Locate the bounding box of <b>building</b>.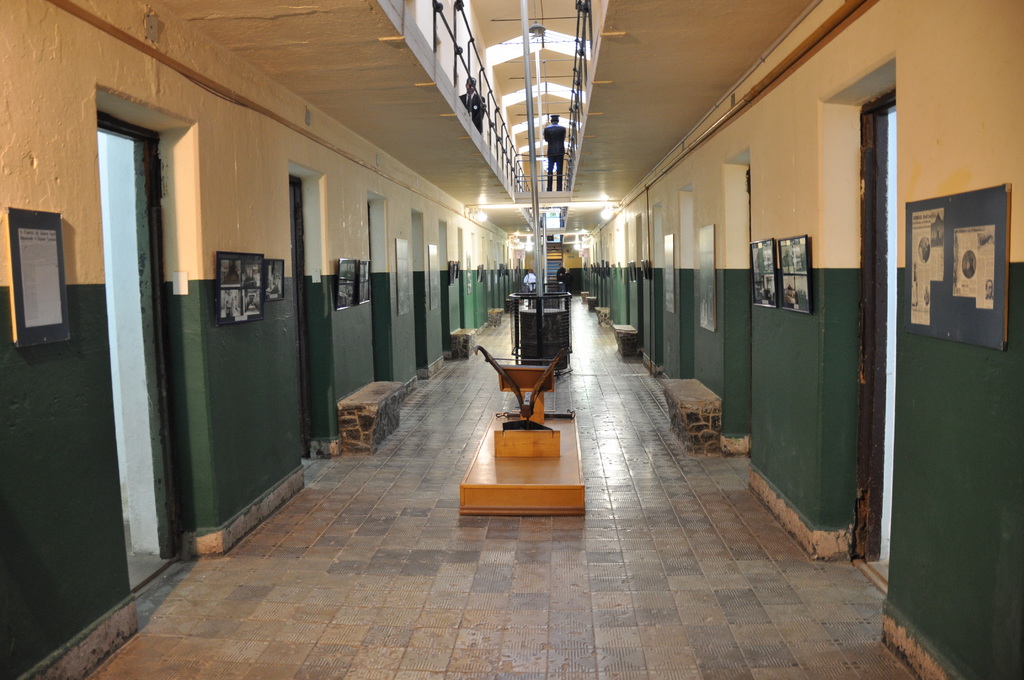
Bounding box: crop(0, 0, 1023, 679).
